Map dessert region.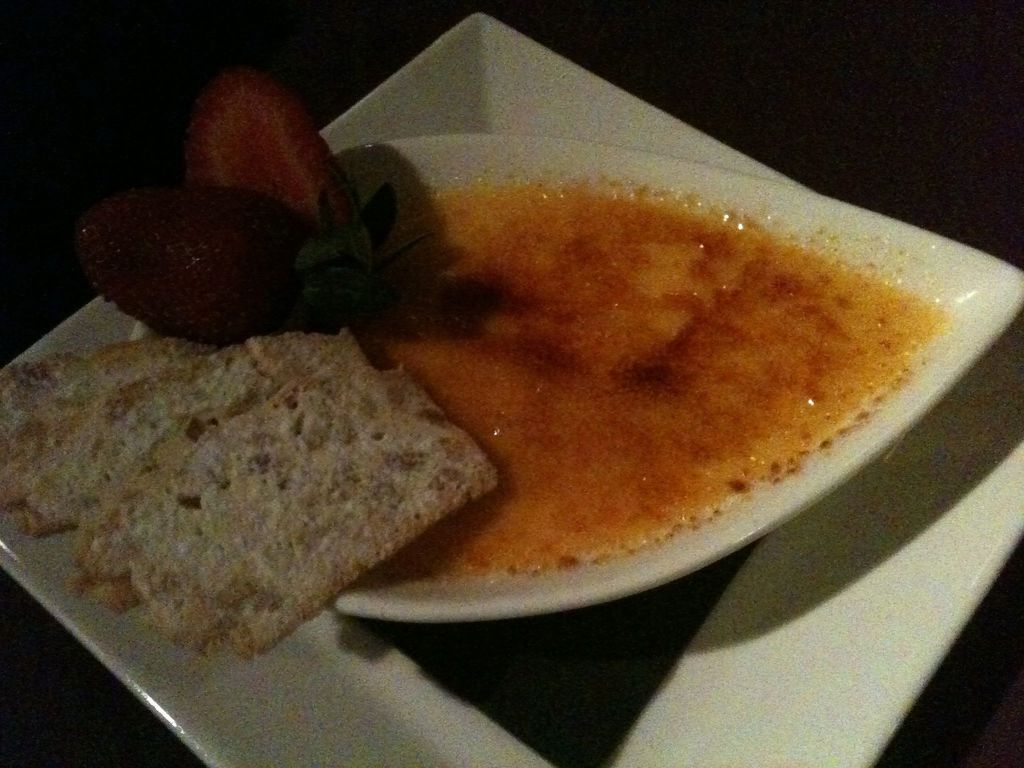
Mapped to crop(6, 323, 513, 685).
